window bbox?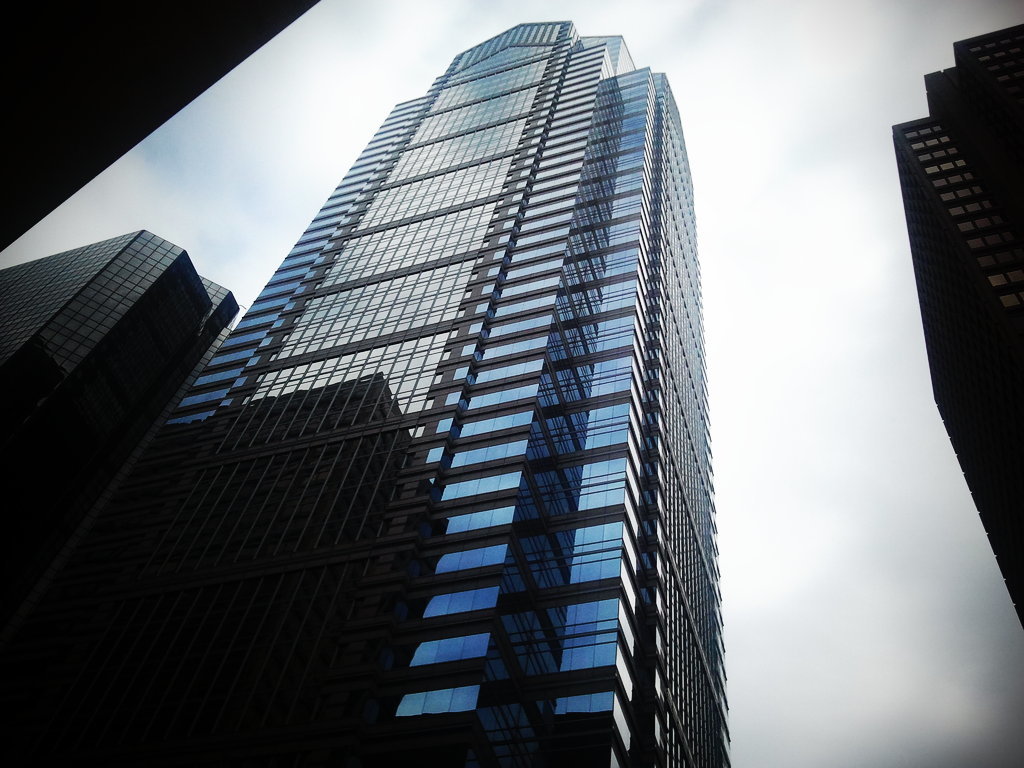
580/560/601/585
